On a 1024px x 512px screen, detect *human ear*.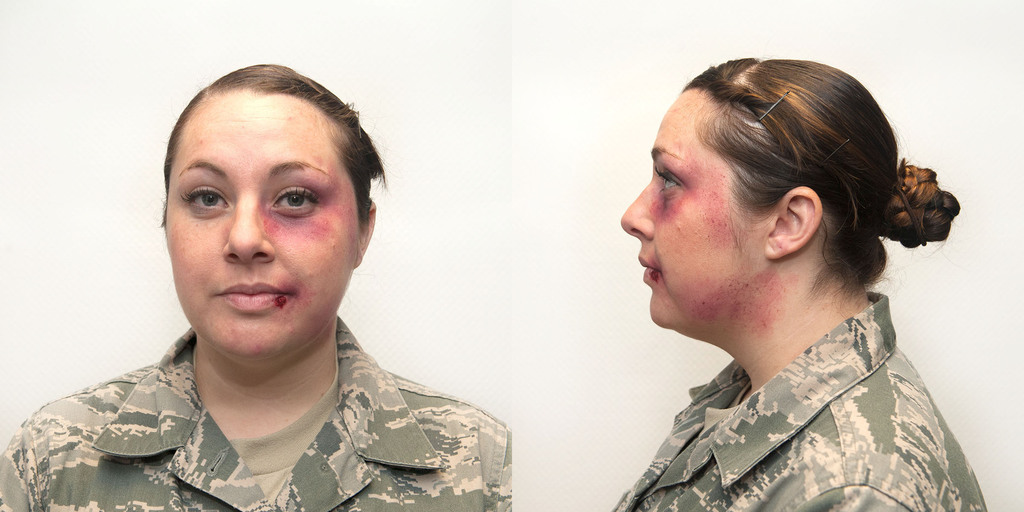
pyautogui.locateOnScreen(765, 188, 821, 260).
